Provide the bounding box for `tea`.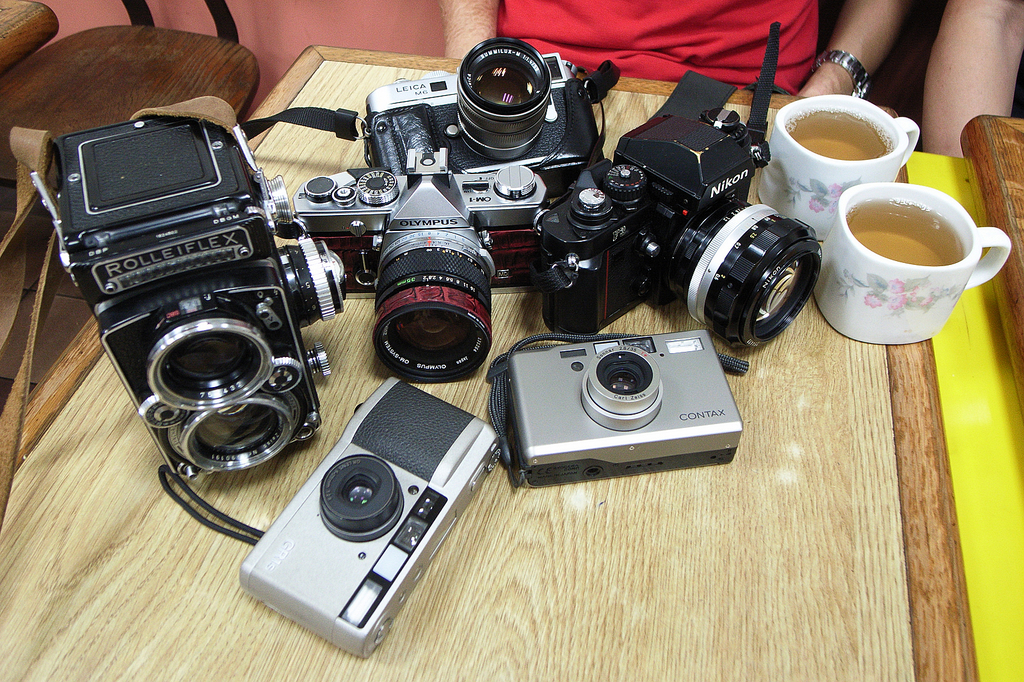
crop(846, 196, 964, 265).
